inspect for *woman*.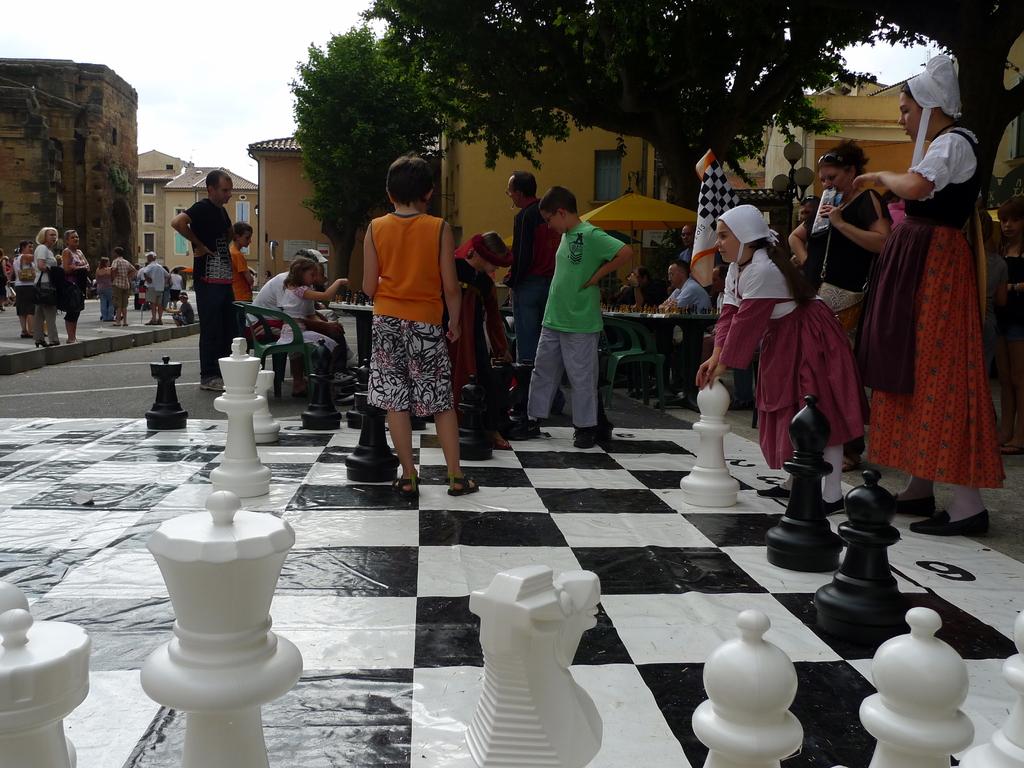
Inspection: detection(169, 269, 184, 309).
